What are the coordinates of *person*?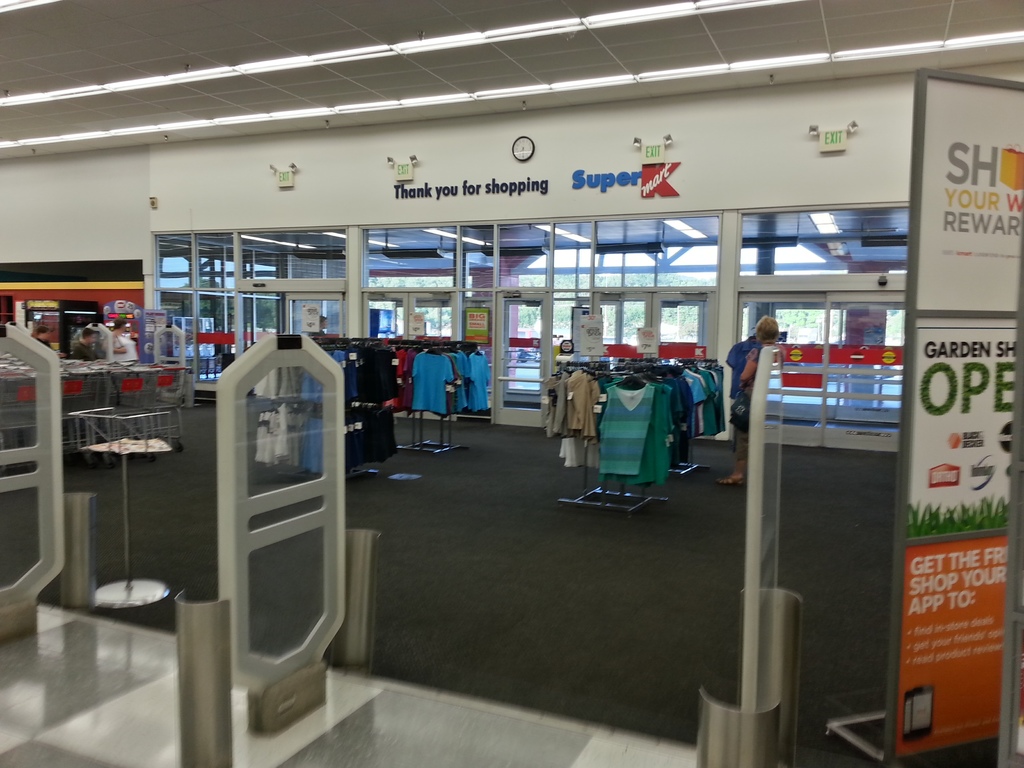
rect(70, 329, 99, 365).
